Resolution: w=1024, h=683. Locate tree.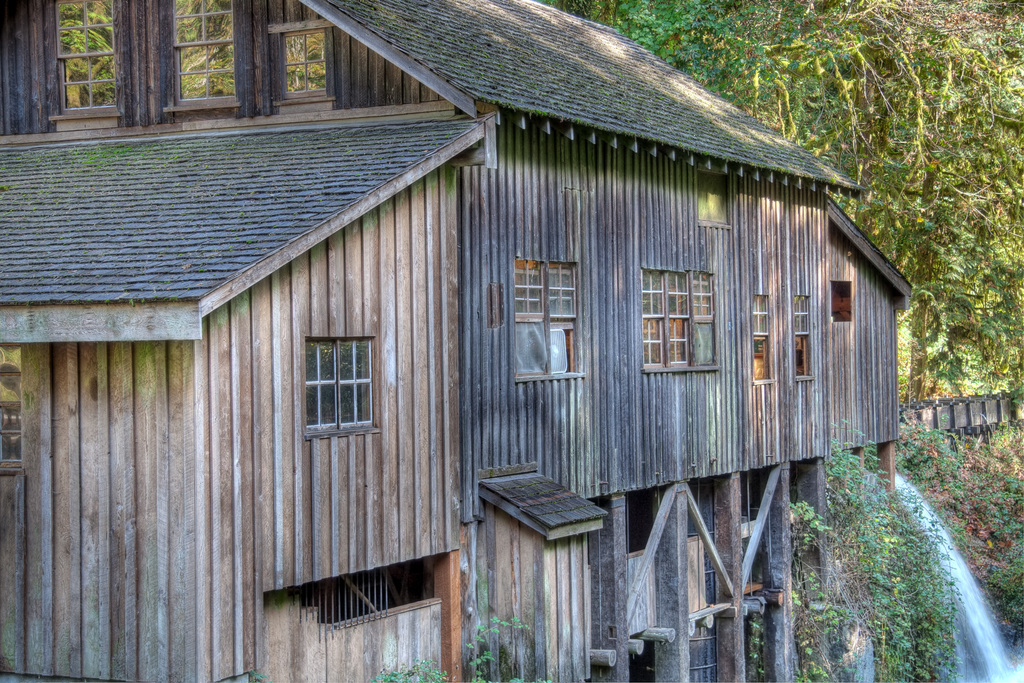
left=542, top=0, right=1023, bottom=420.
